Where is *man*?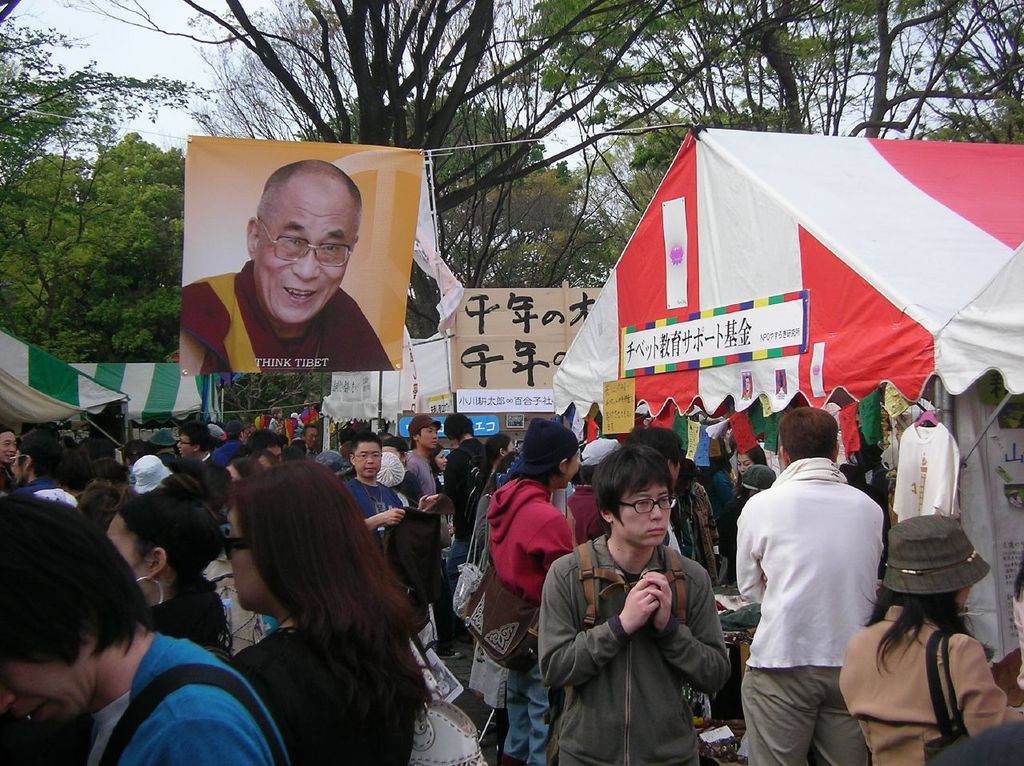
region(299, 421, 320, 464).
